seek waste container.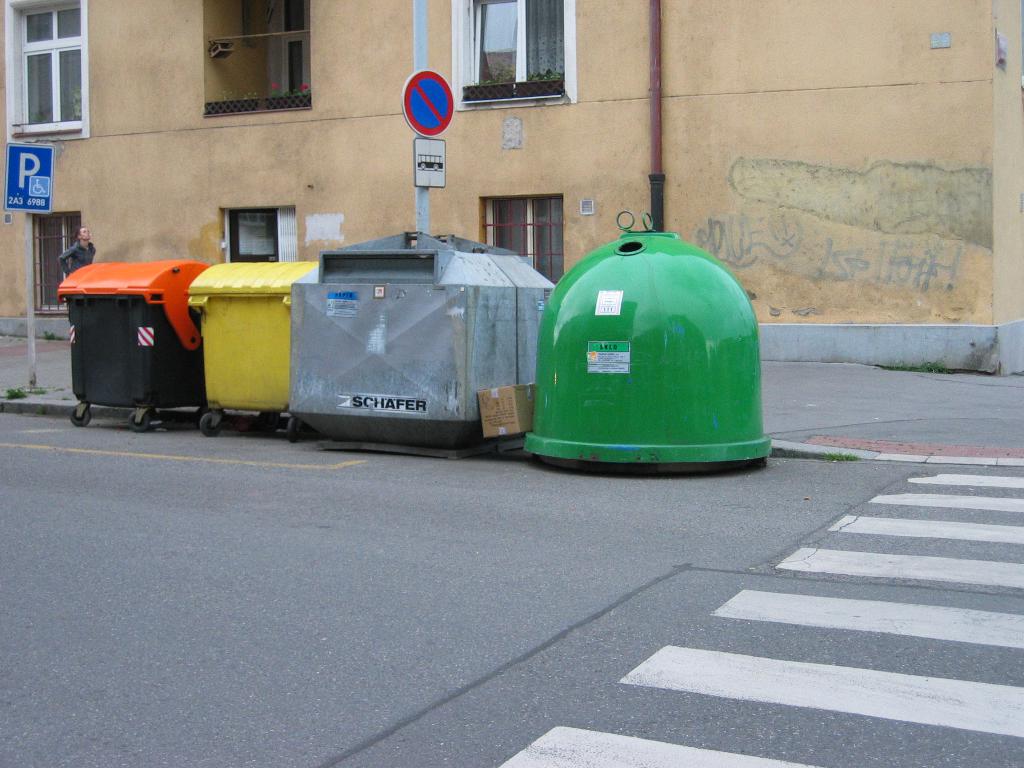
select_region(54, 241, 202, 431).
